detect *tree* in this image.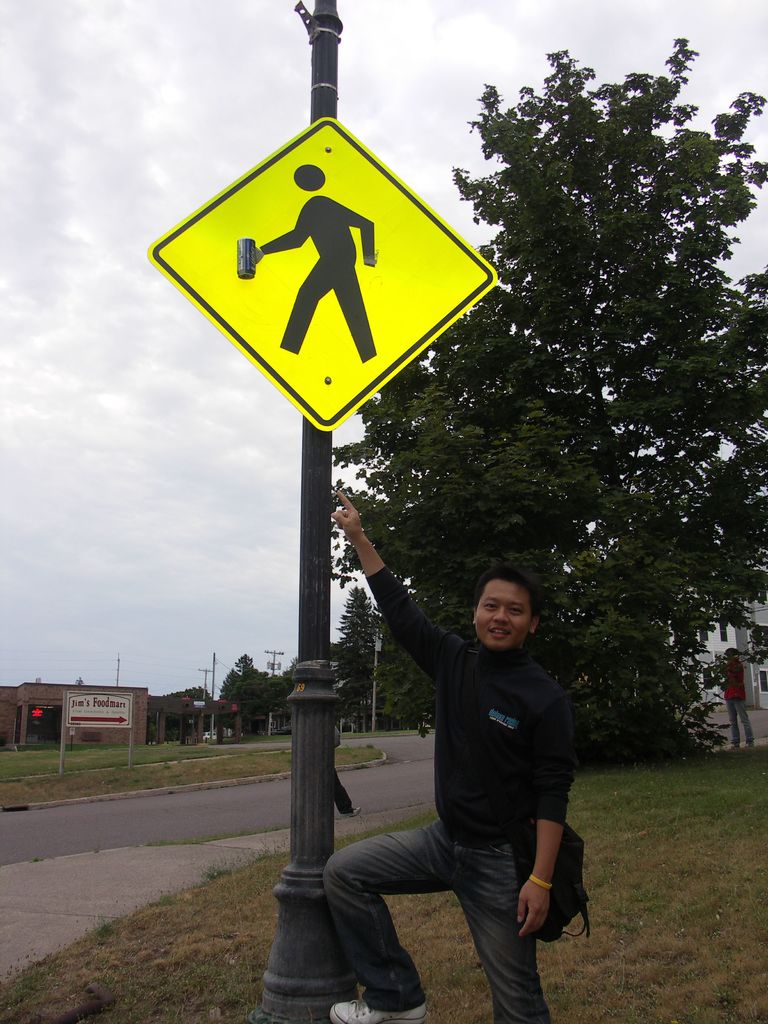
Detection: region(214, 644, 275, 746).
